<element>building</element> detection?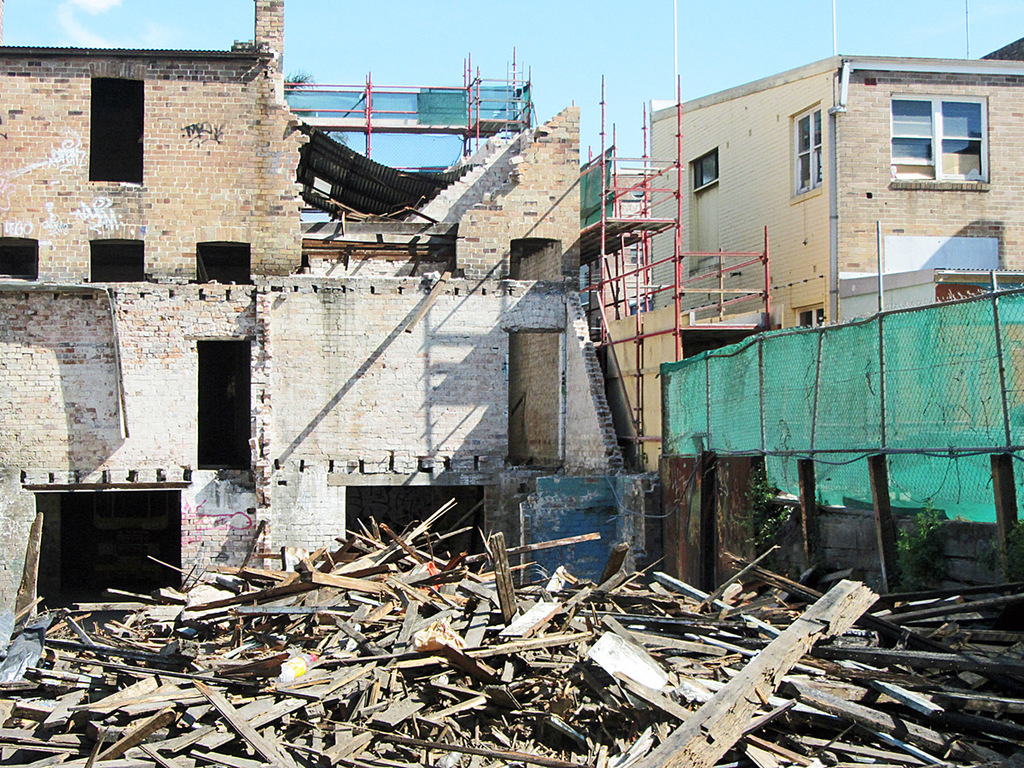
detection(0, 0, 658, 655)
